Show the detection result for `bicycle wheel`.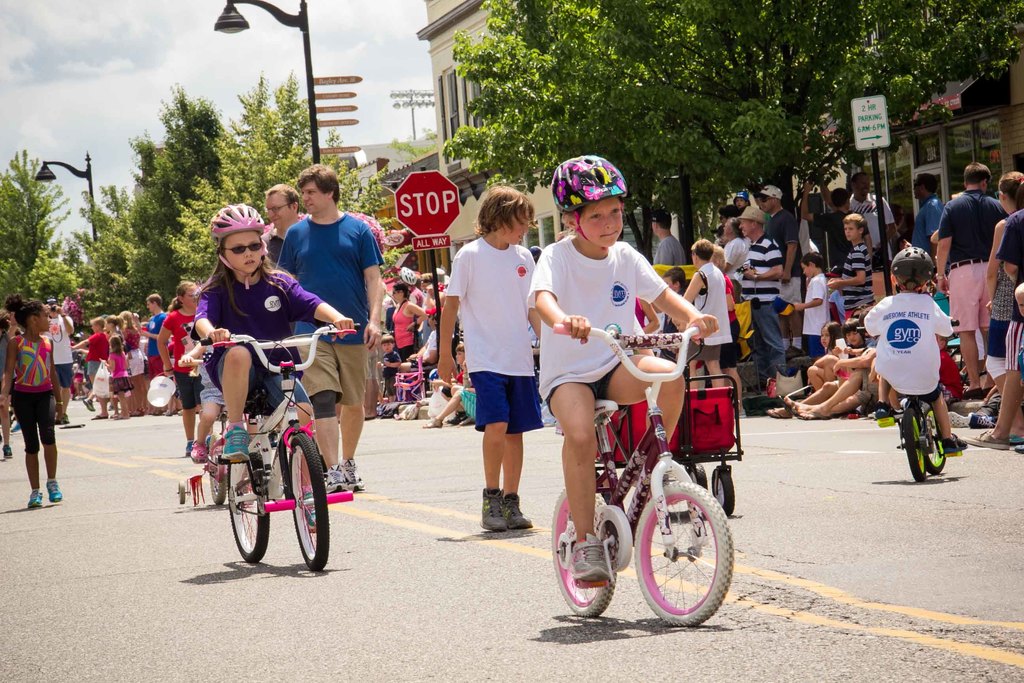
box(709, 464, 735, 515).
